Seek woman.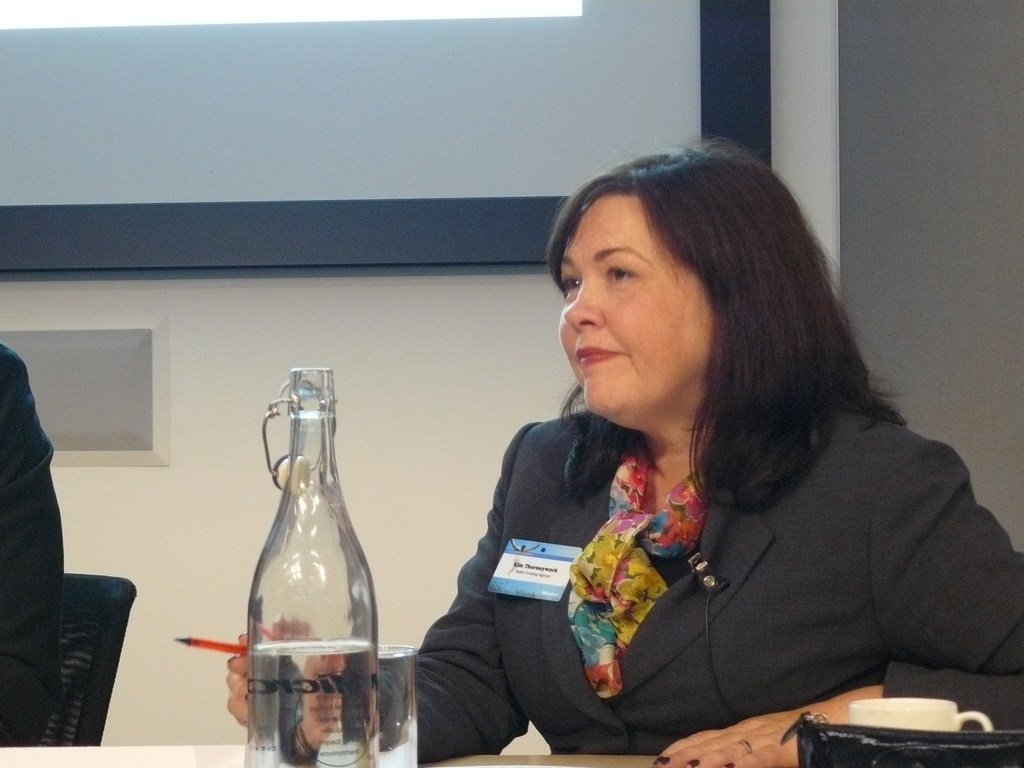
rect(227, 137, 1023, 767).
